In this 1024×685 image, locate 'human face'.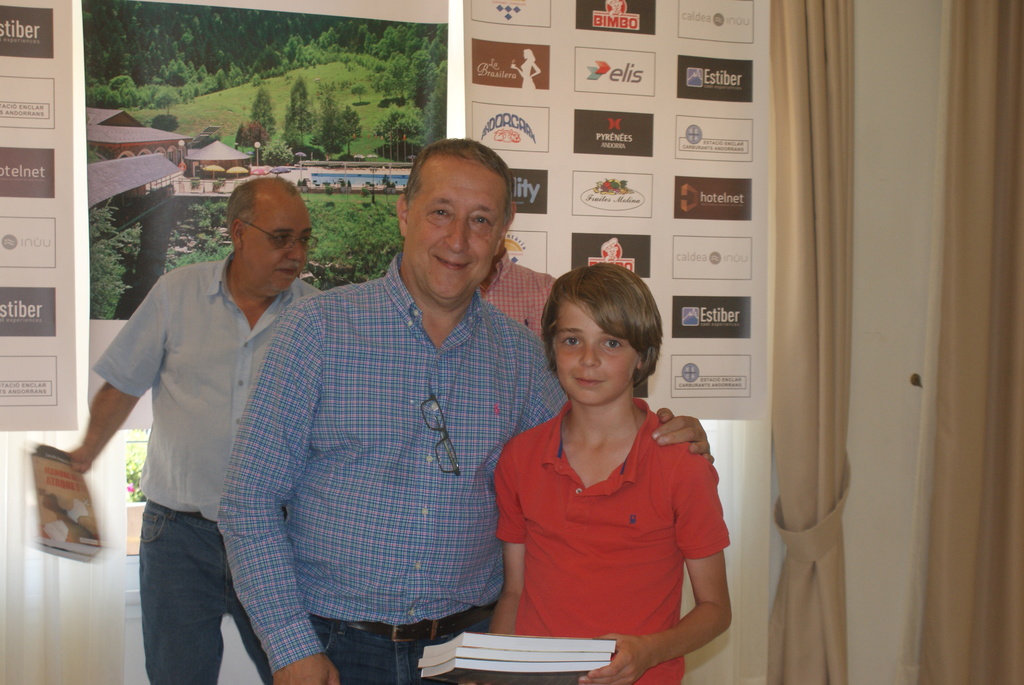
Bounding box: [241, 193, 309, 290].
